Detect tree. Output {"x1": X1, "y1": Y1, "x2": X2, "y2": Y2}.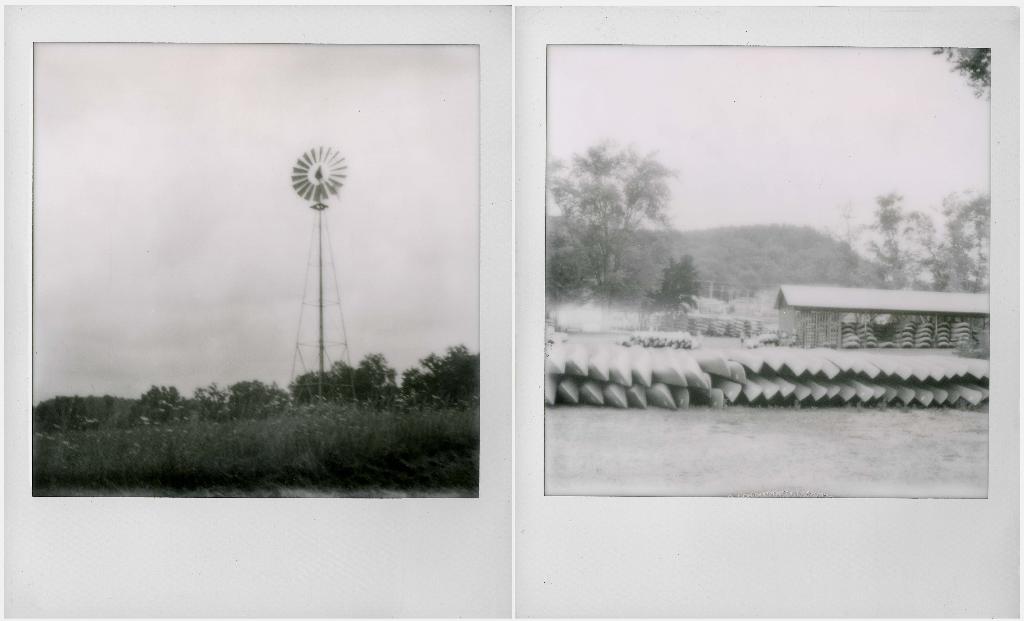
{"x1": 545, "y1": 131, "x2": 676, "y2": 306}.
